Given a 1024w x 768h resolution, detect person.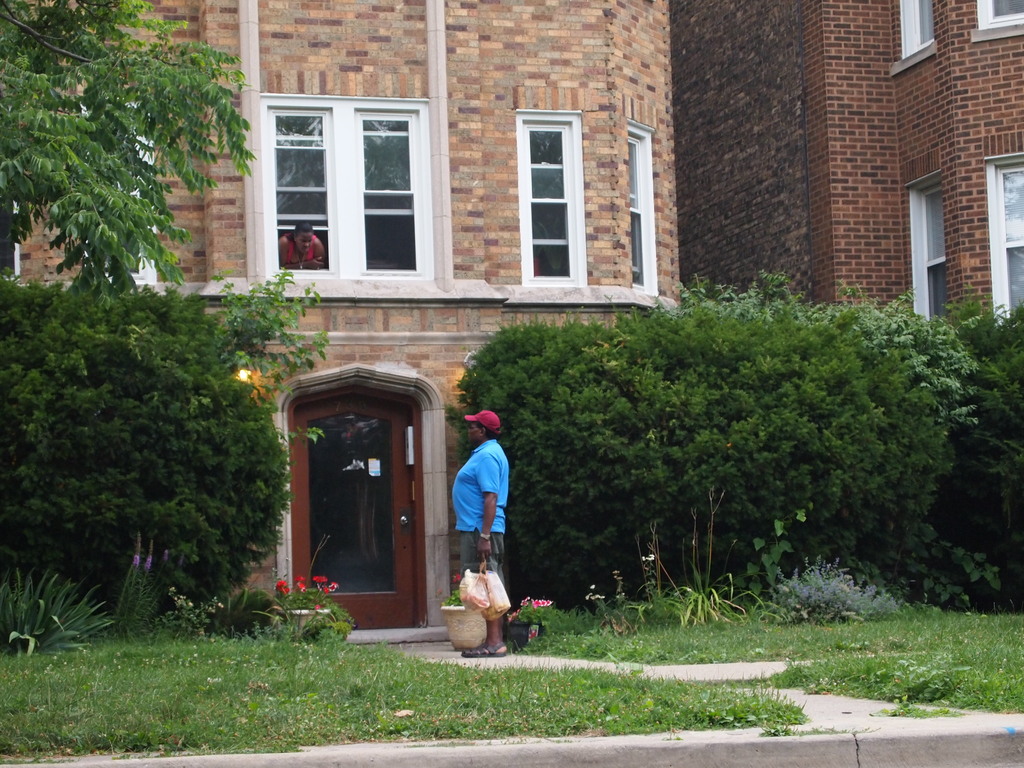
278, 220, 329, 269.
